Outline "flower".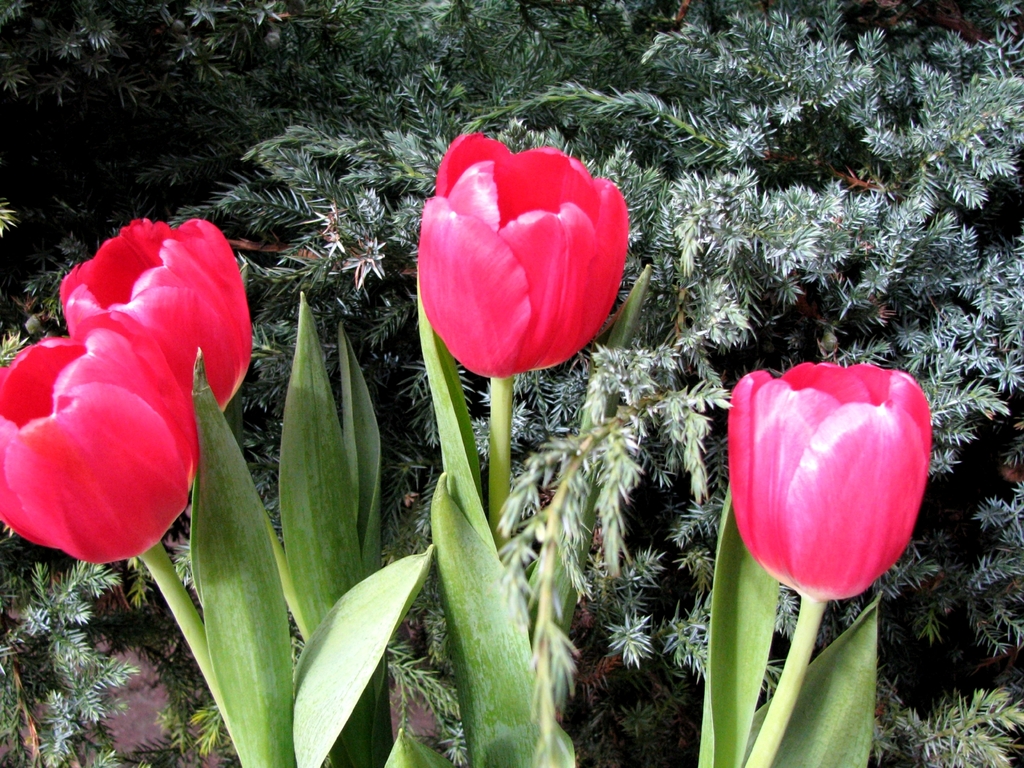
Outline: <region>0, 342, 195, 564</region>.
